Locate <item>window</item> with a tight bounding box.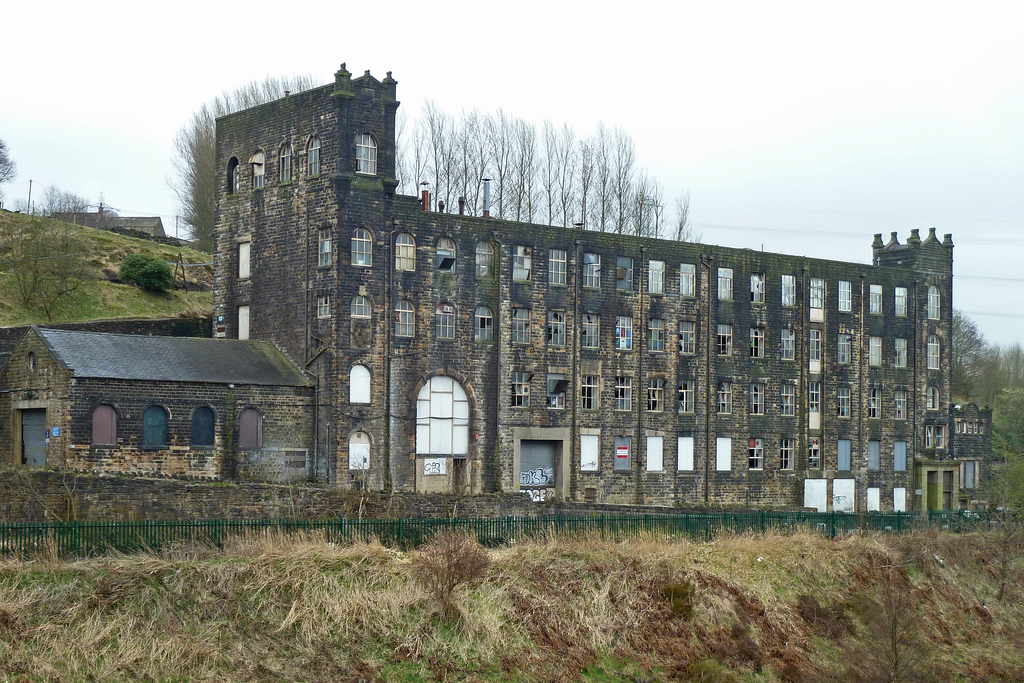
393 231 414 274.
